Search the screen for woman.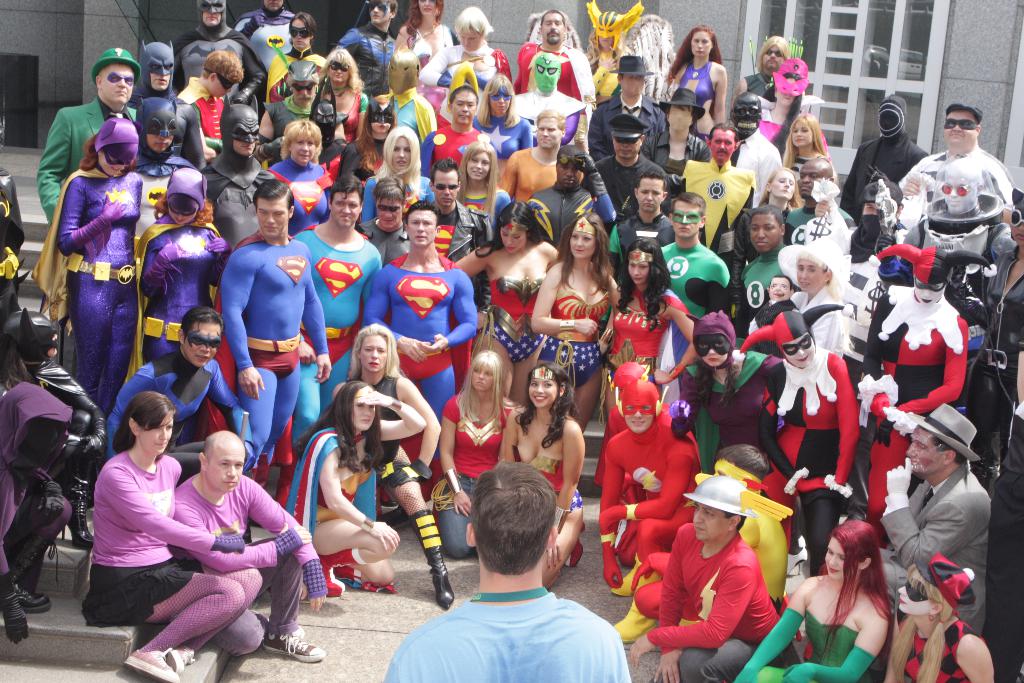
Found at 451, 138, 513, 231.
